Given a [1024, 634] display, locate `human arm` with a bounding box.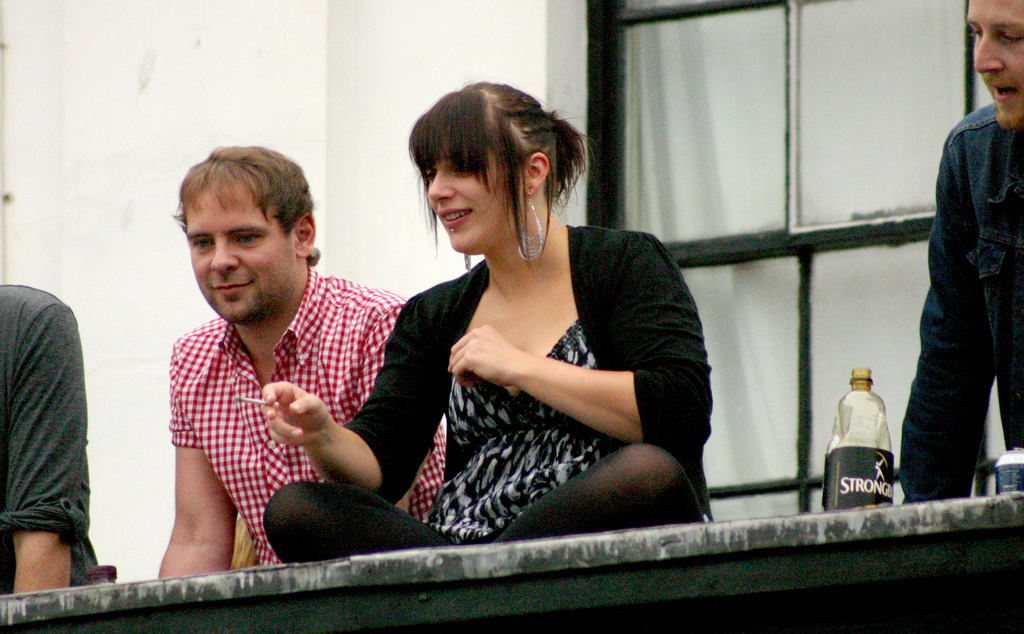
Located: pyautogui.locateOnScreen(1, 306, 90, 594).
